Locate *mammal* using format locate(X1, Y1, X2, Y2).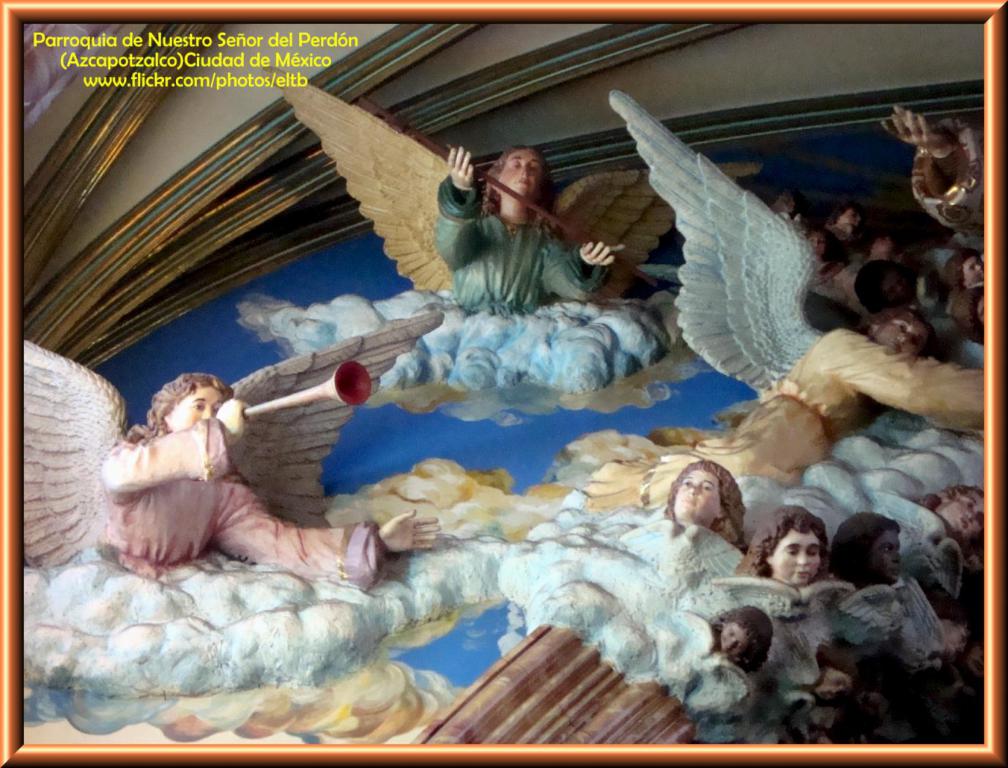
locate(800, 221, 842, 268).
